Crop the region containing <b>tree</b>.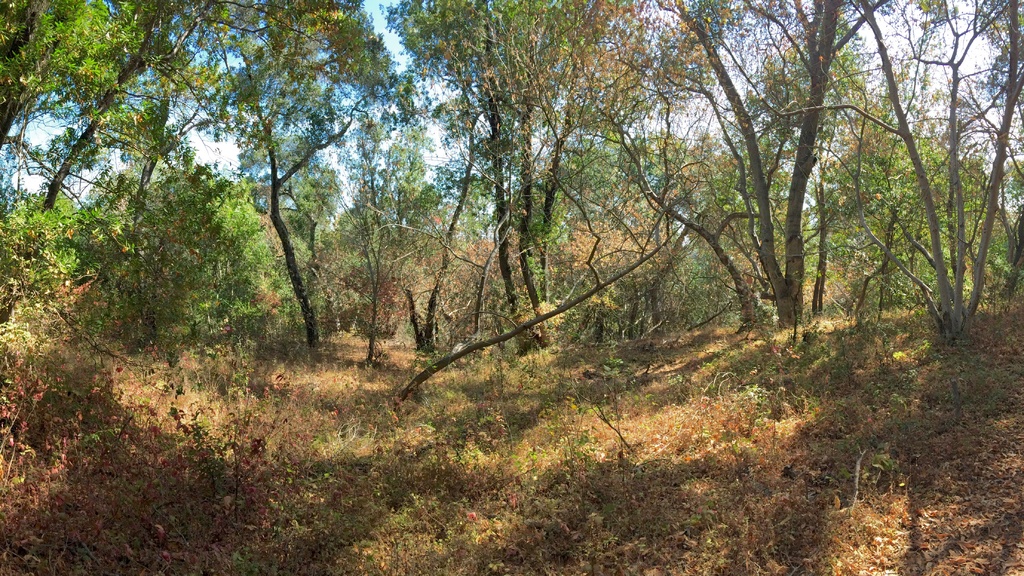
Crop region: BBox(99, 168, 293, 340).
